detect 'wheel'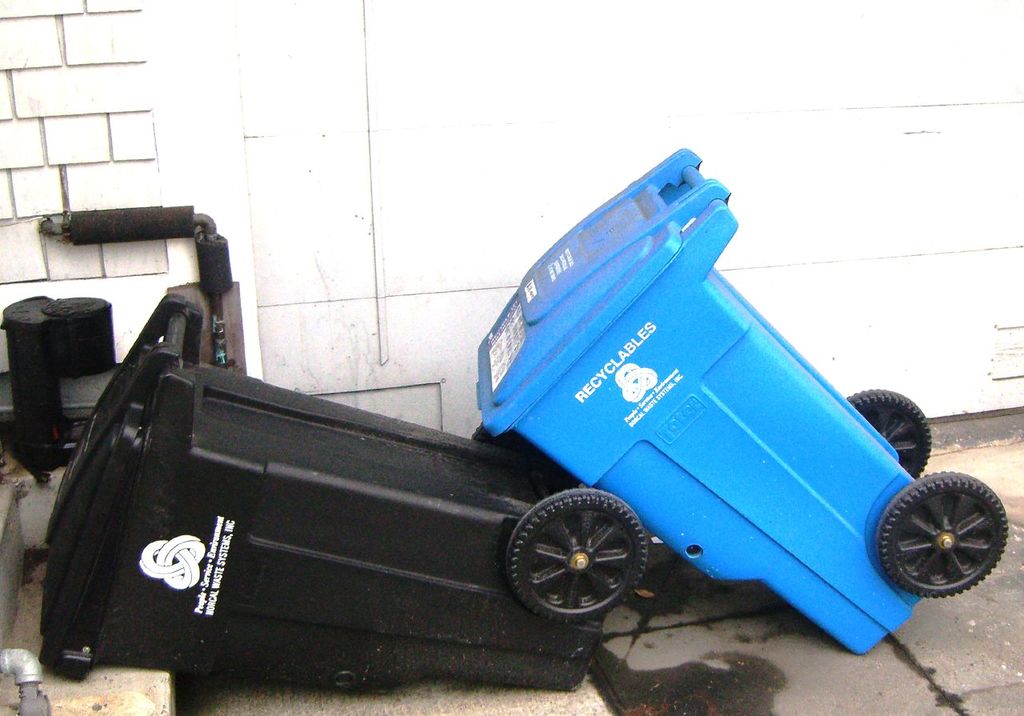
(x1=849, y1=388, x2=930, y2=479)
